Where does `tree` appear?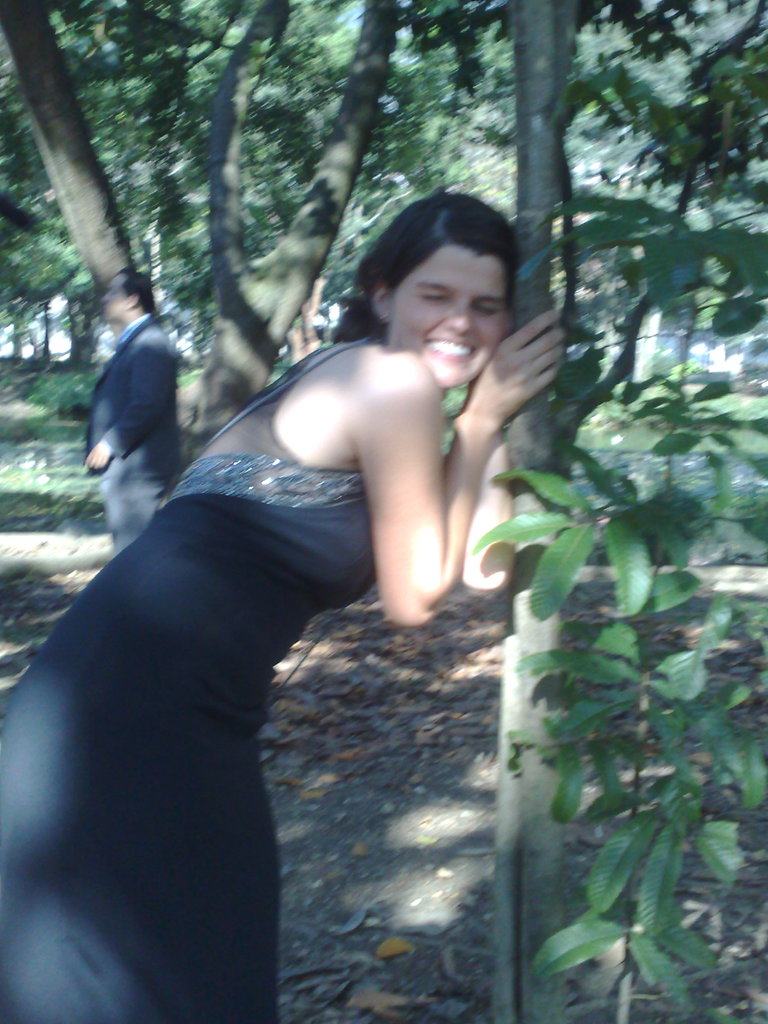
Appears at [574, 8, 767, 428].
